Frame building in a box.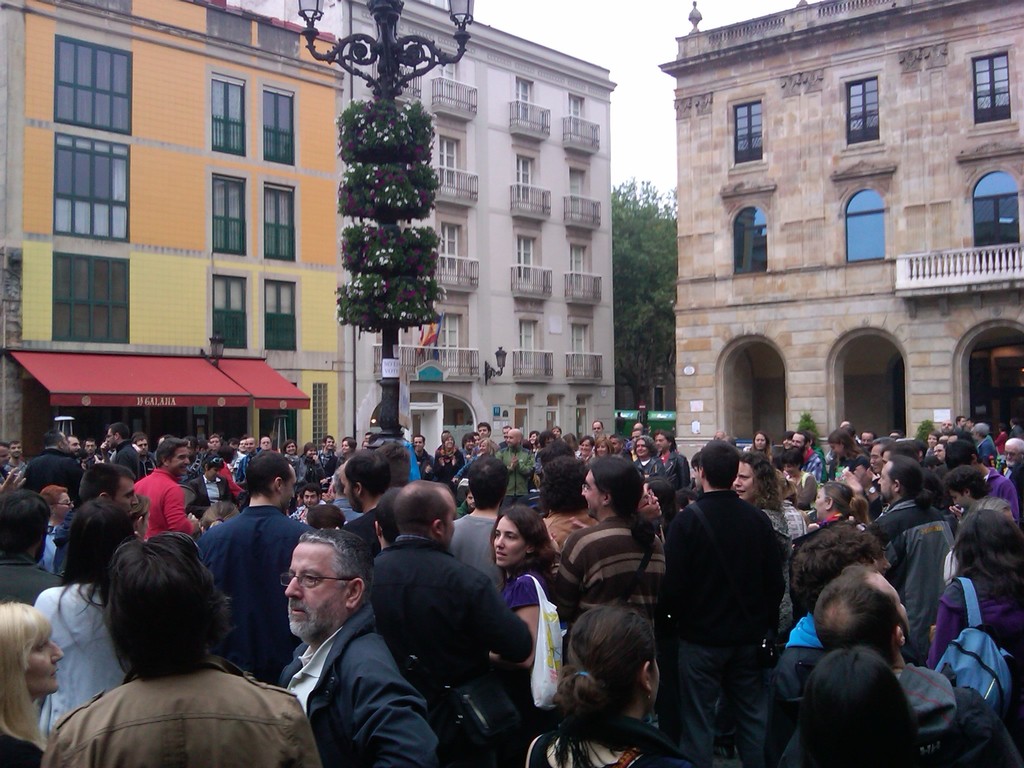
<bbox>0, 0, 346, 465</bbox>.
